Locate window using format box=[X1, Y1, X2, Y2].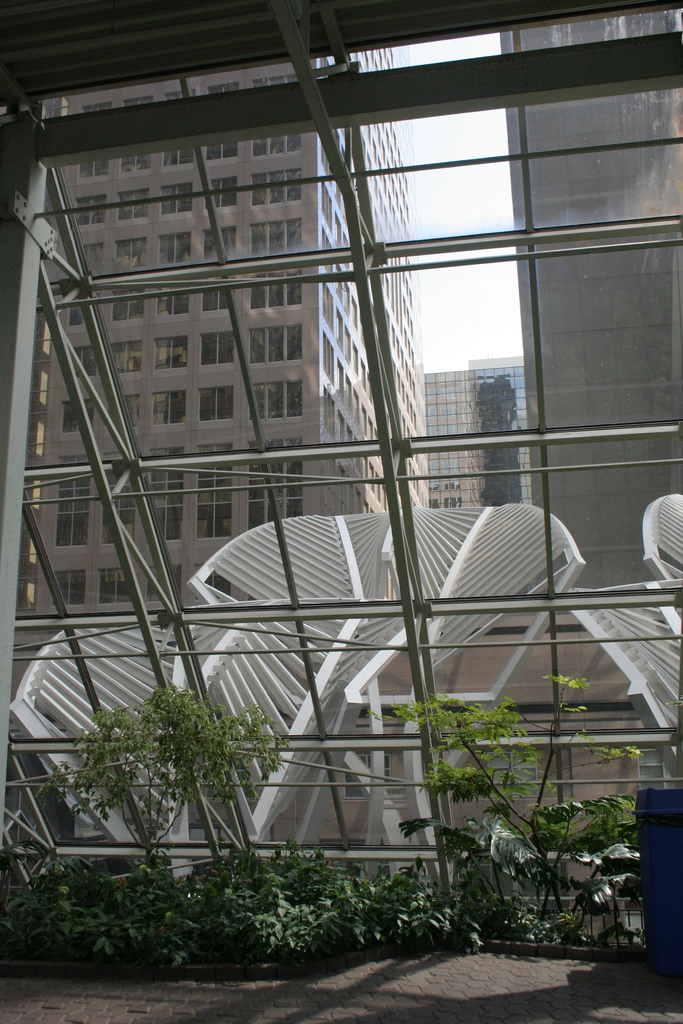
box=[201, 333, 234, 366].
